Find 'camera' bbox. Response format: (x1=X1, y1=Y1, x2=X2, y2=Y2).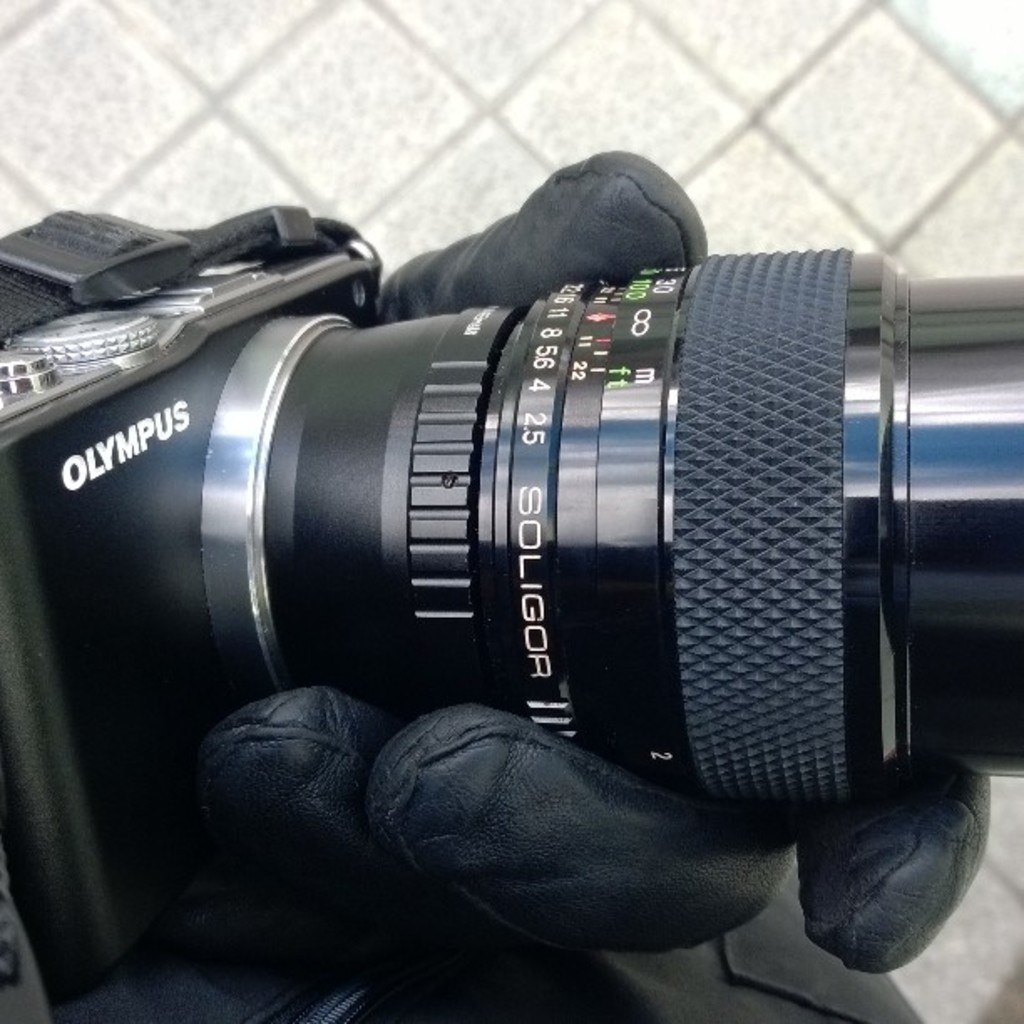
(x1=7, y1=241, x2=1022, y2=786).
